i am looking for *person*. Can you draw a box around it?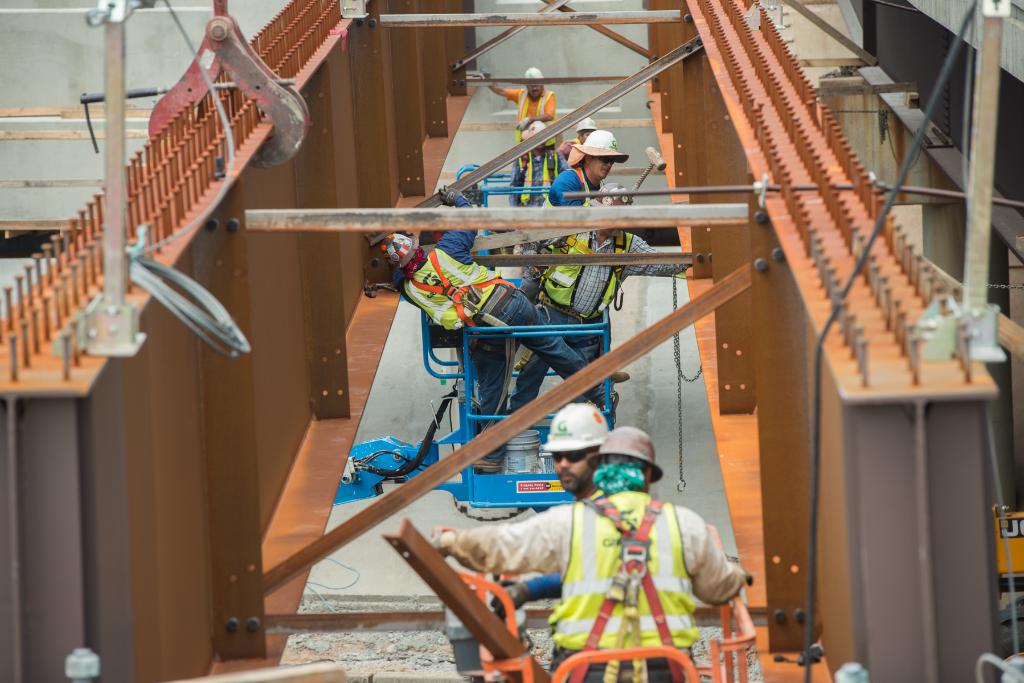
Sure, the bounding box is bbox=(509, 220, 700, 421).
